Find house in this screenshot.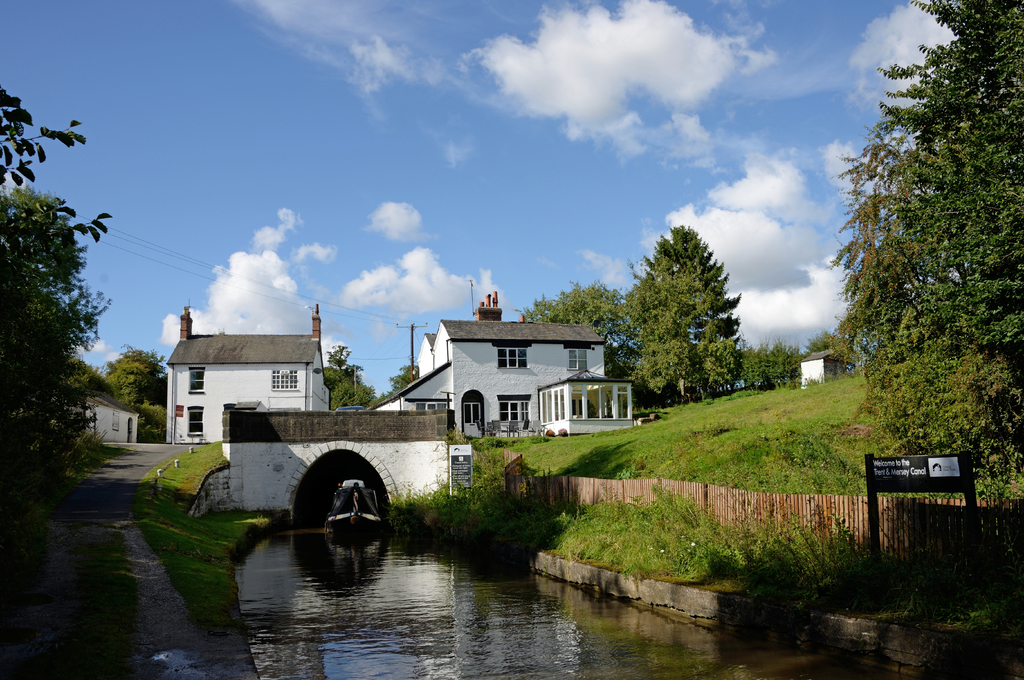
The bounding box for house is detection(71, 391, 139, 440).
